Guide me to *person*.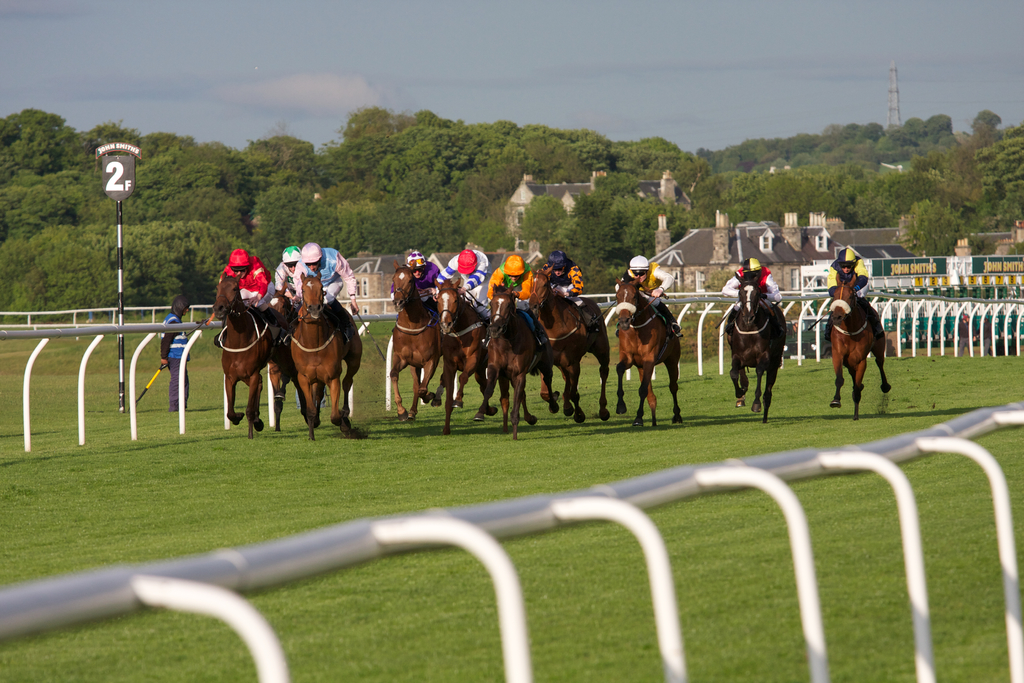
Guidance: 489 252 532 307.
